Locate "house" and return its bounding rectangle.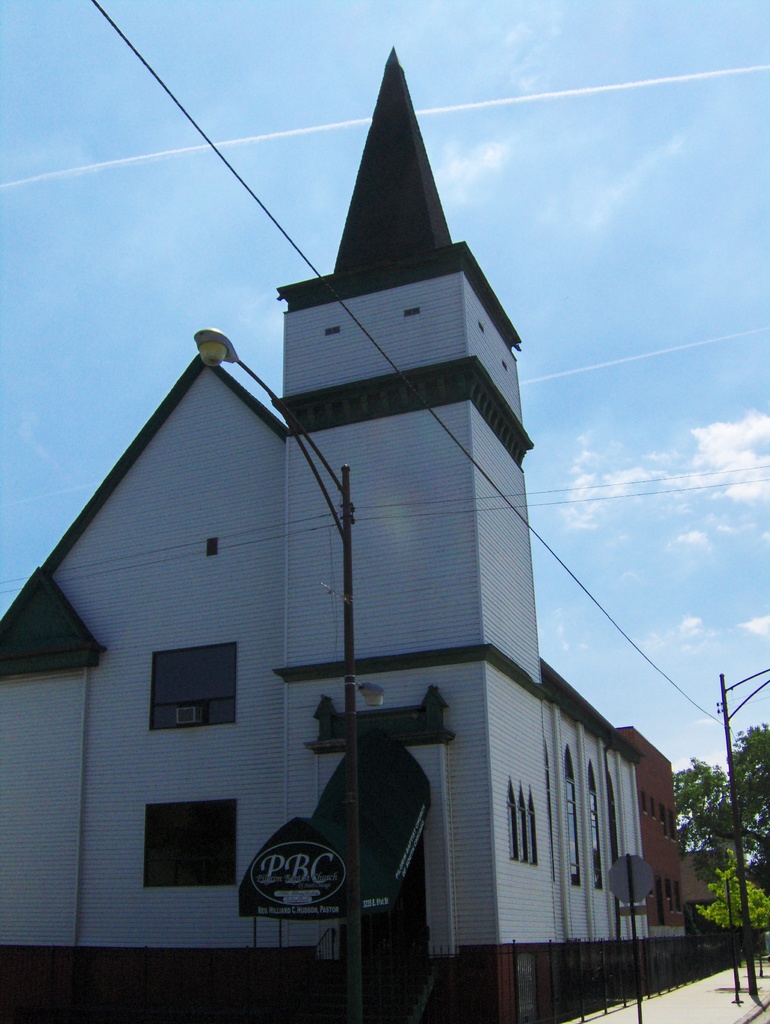
(612,726,686,966).
